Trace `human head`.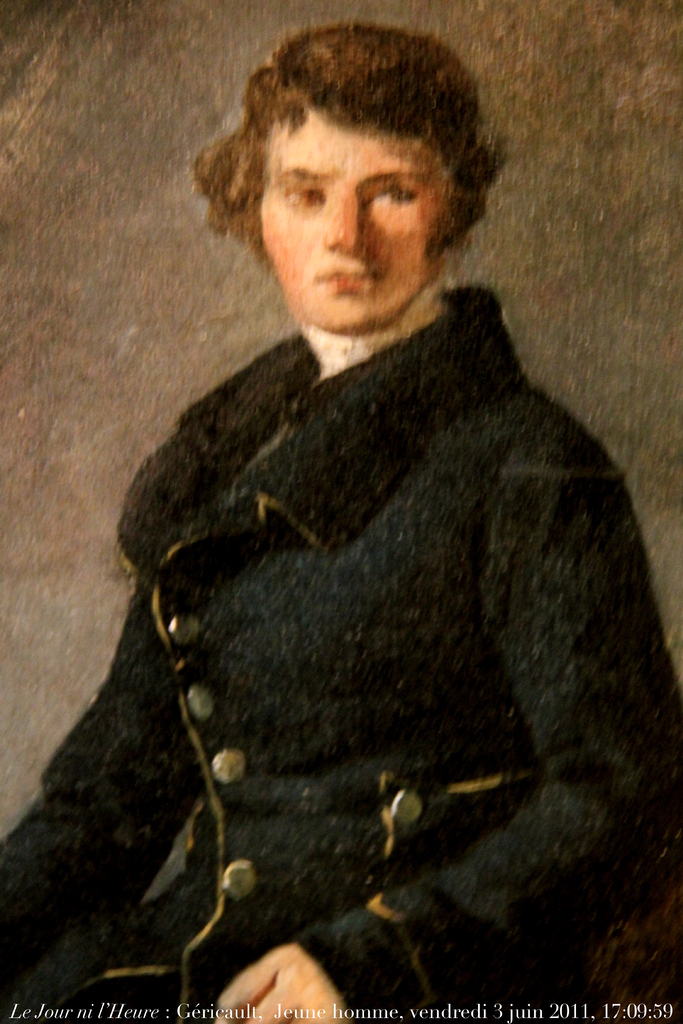
Traced to (left=213, top=26, right=498, bottom=317).
